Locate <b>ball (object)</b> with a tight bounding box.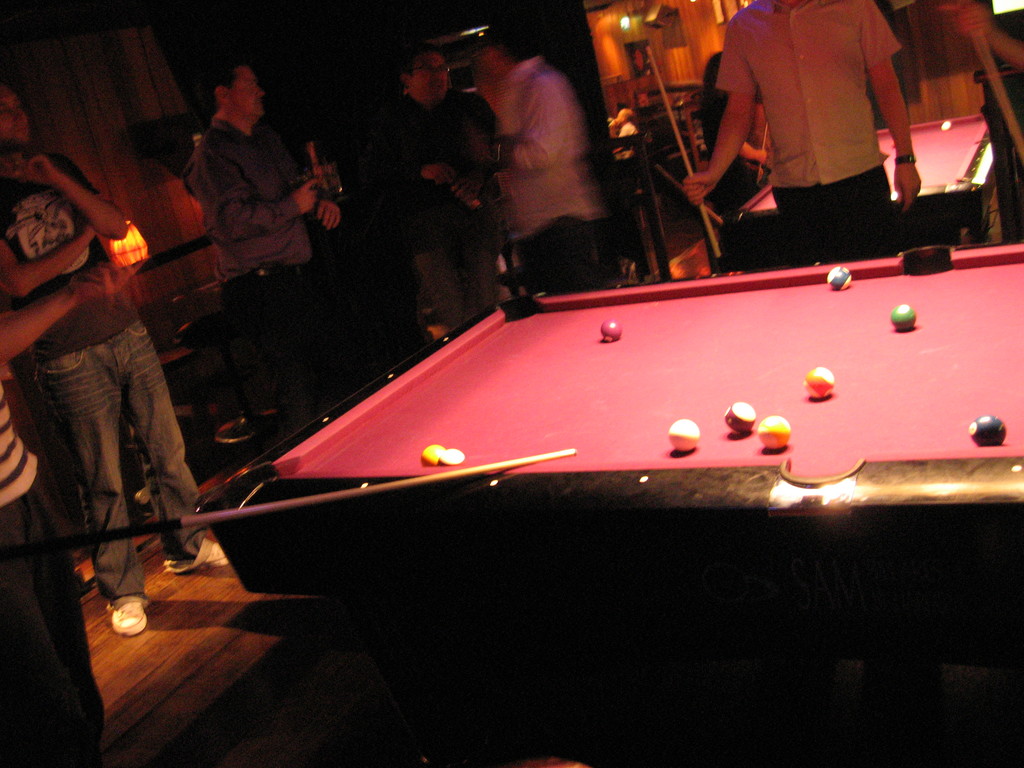
<bbox>802, 364, 837, 396</bbox>.
